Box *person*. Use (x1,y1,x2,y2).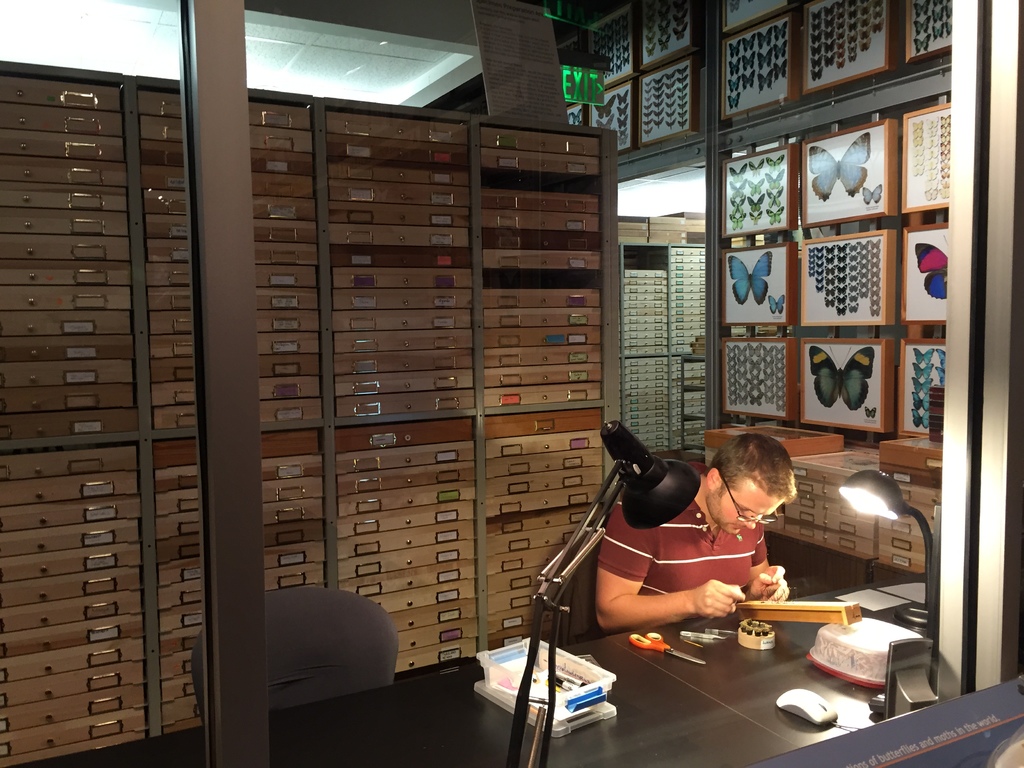
(612,424,818,680).
